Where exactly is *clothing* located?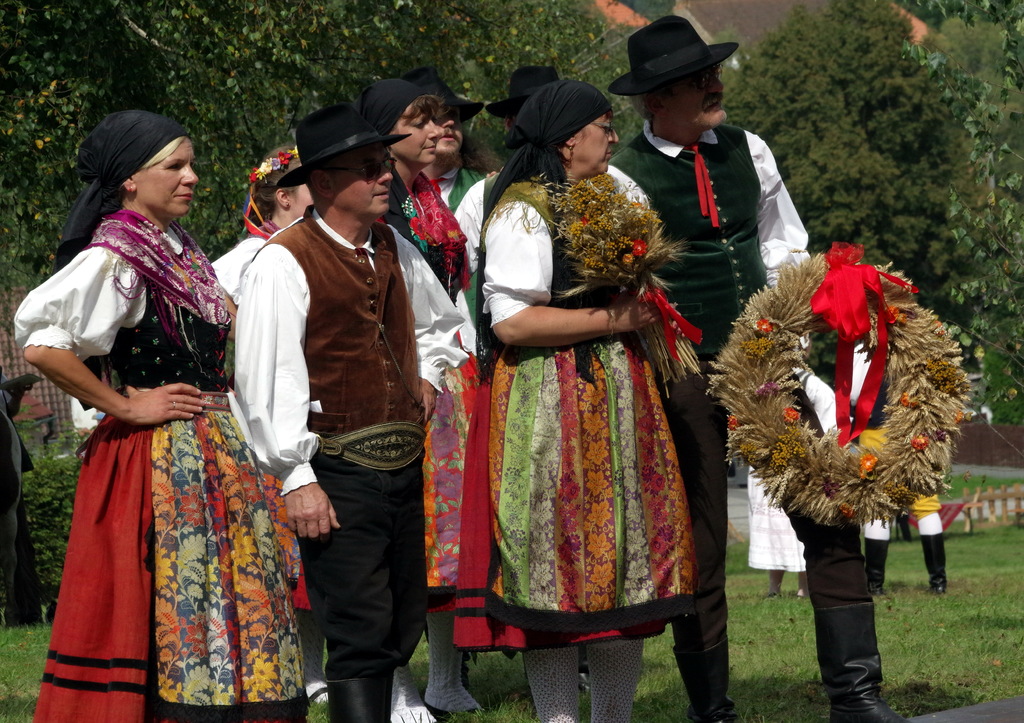
Its bounding box is <region>449, 179, 641, 254</region>.
